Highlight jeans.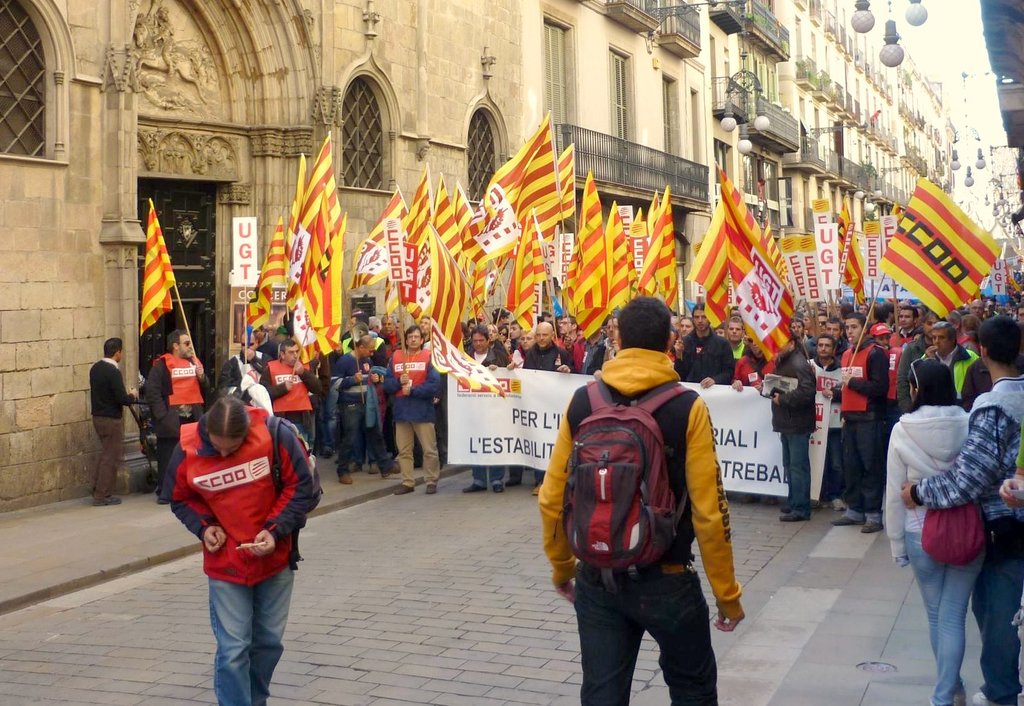
Highlighted region: 343,409,388,473.
